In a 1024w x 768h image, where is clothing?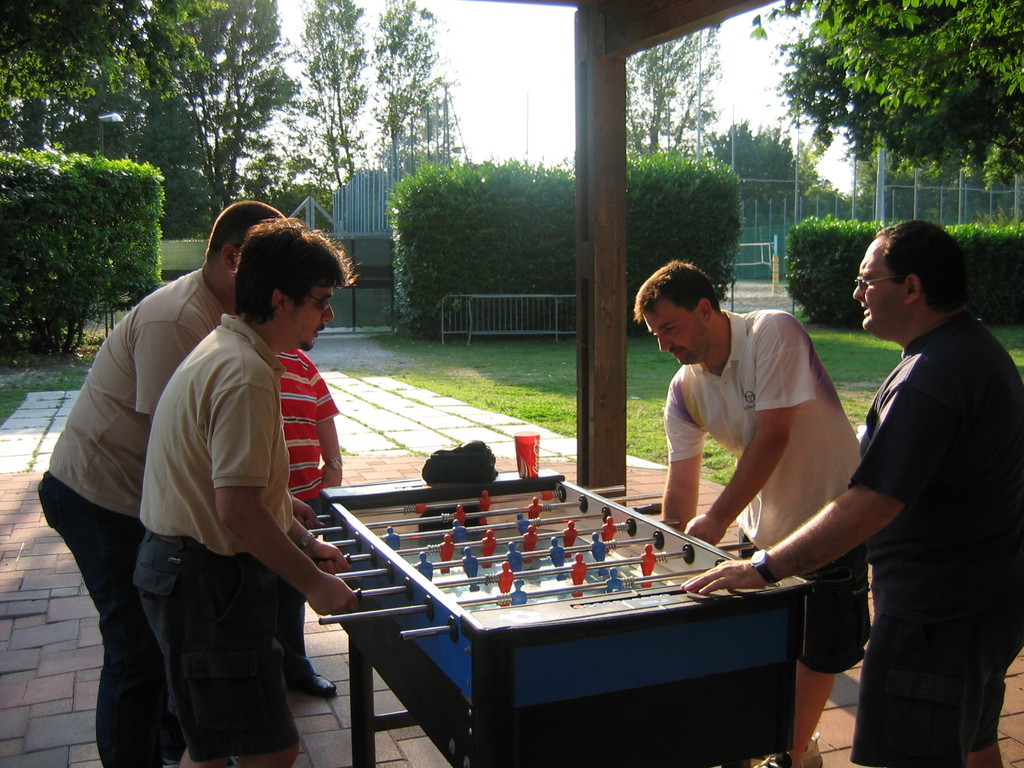
[left=47, top=277, right=223, bottom=742].
